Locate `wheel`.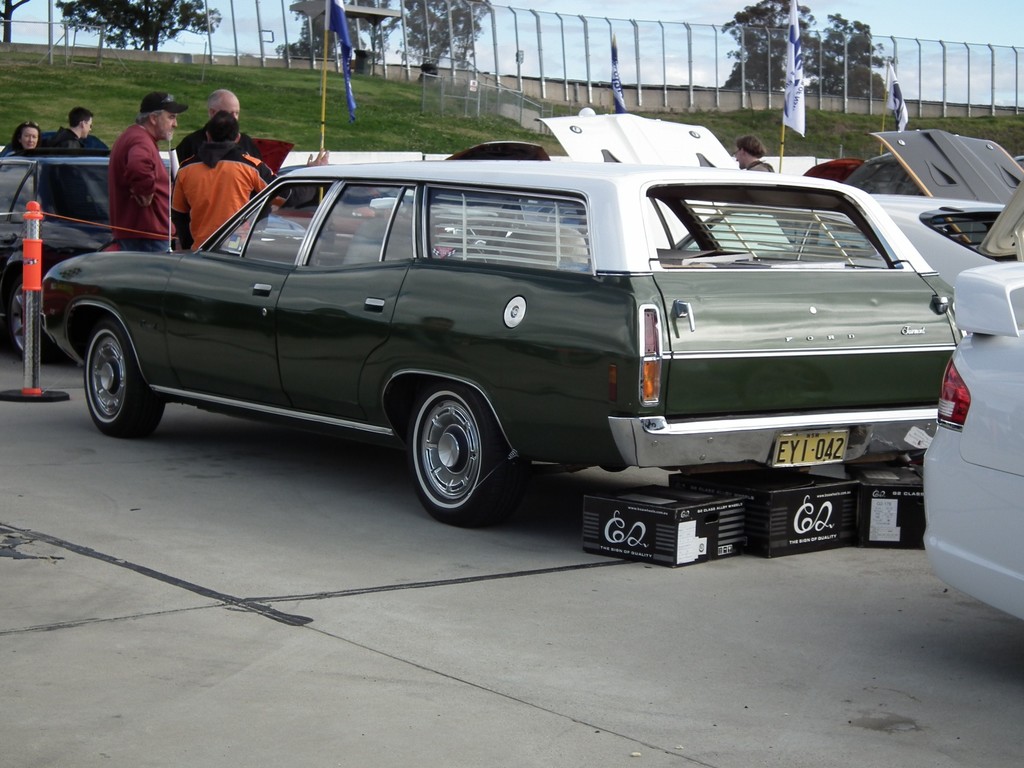
Bounding box: BBox(406, 390, 495, 515).
